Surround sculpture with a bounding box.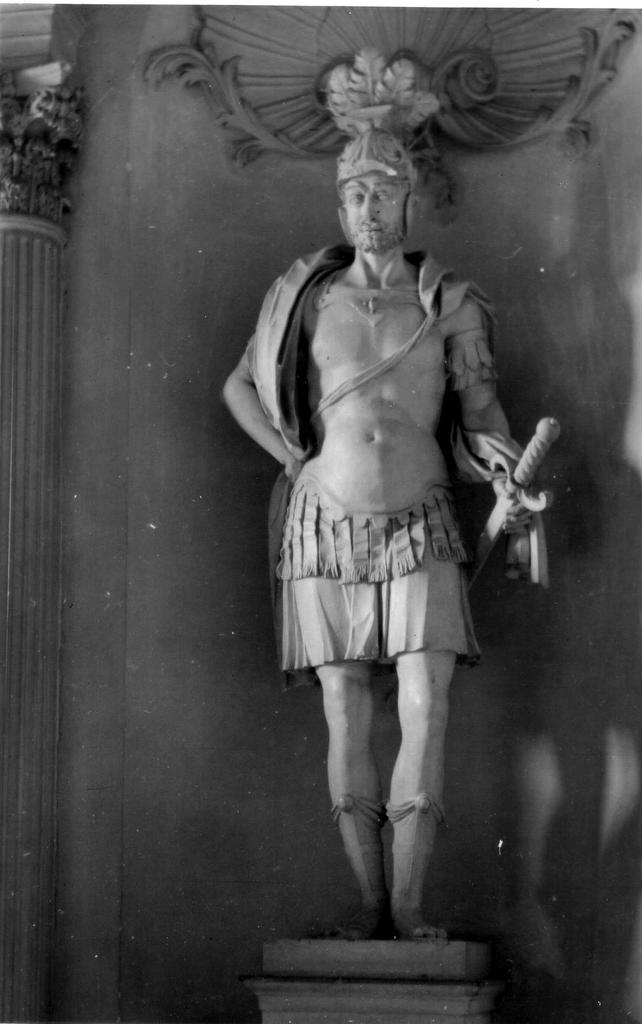
BBox(210, 46, 576, 933).
